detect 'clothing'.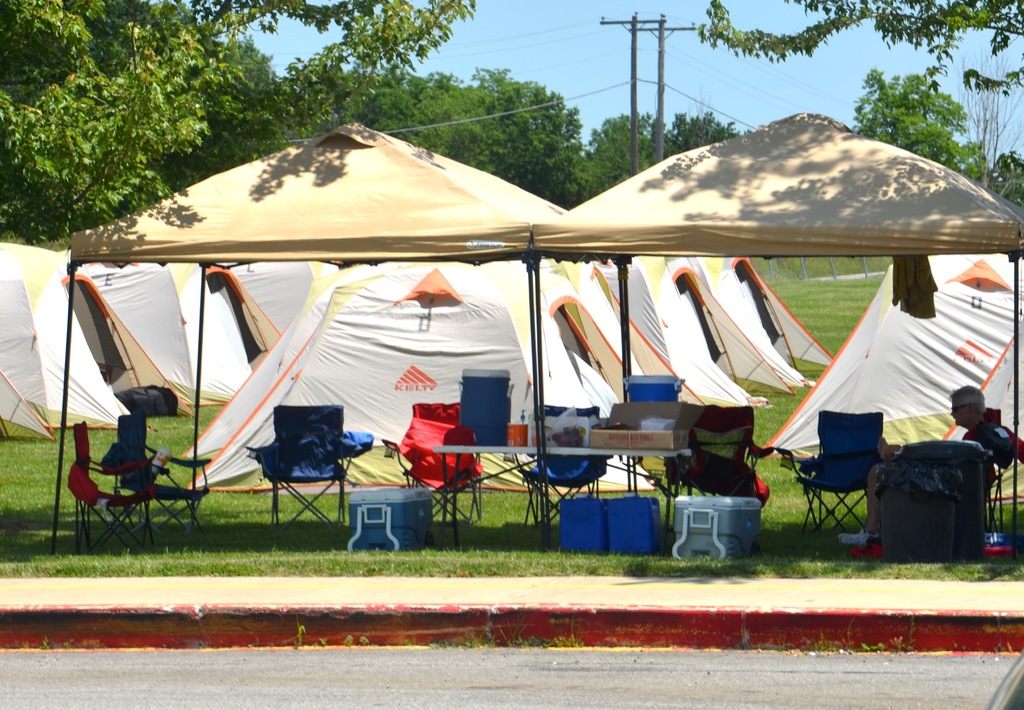
Detected at detection(964, 426, 998, 488).
